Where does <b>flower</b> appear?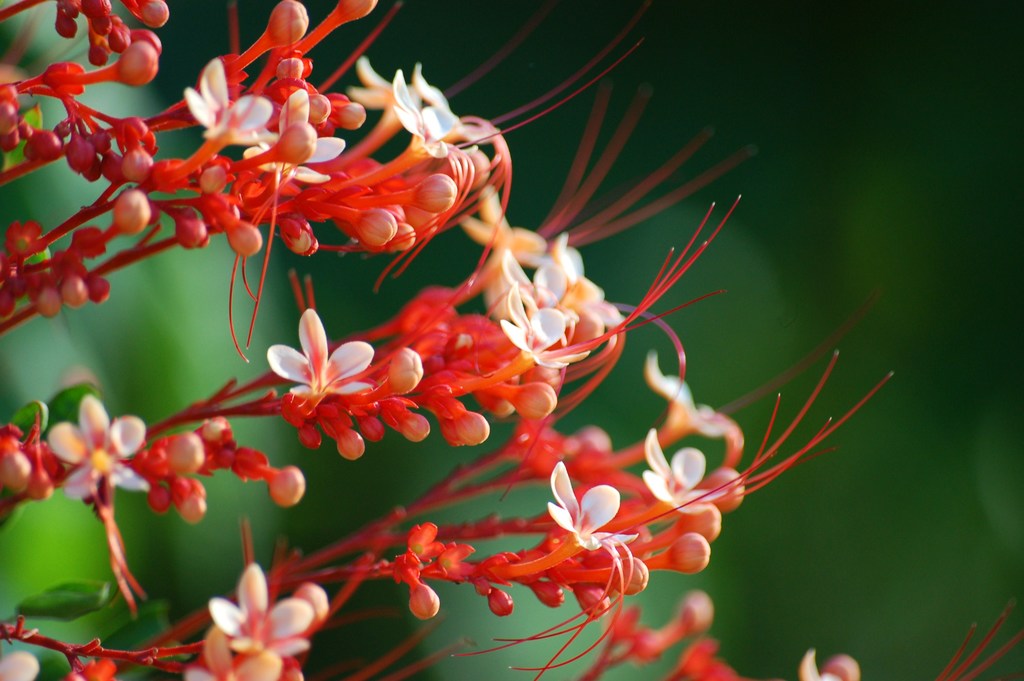
Appears at x1=187, y1=58, x2=268, y2=144.
